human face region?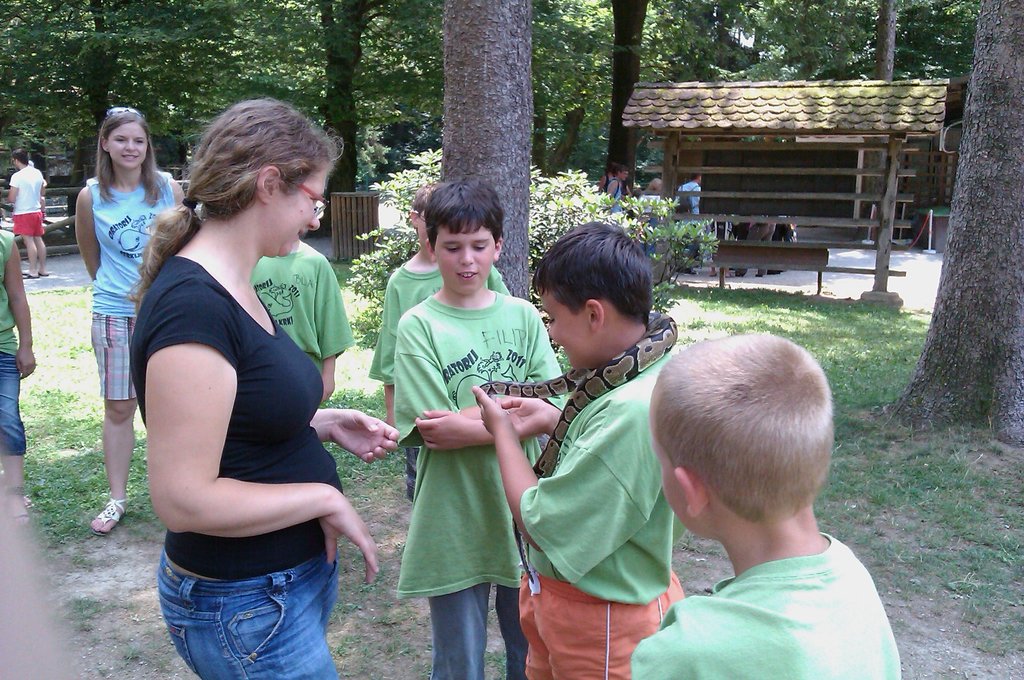
box=[538, 294, 591, 364]
